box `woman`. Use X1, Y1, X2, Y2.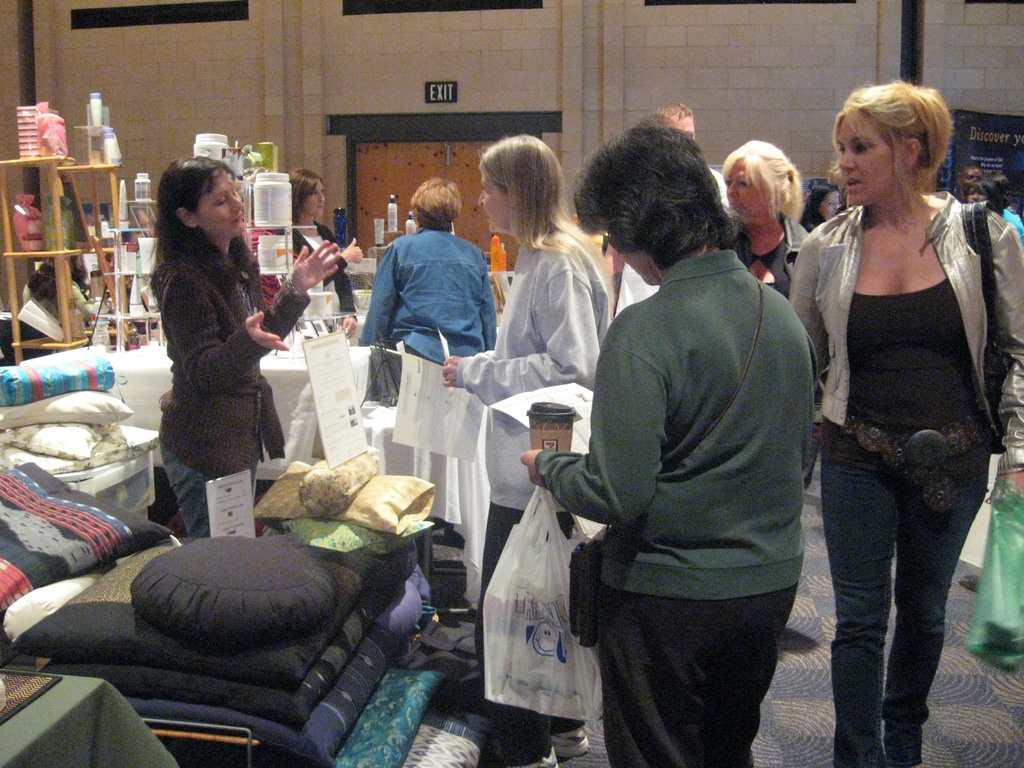
719, 138, 809, 300.
